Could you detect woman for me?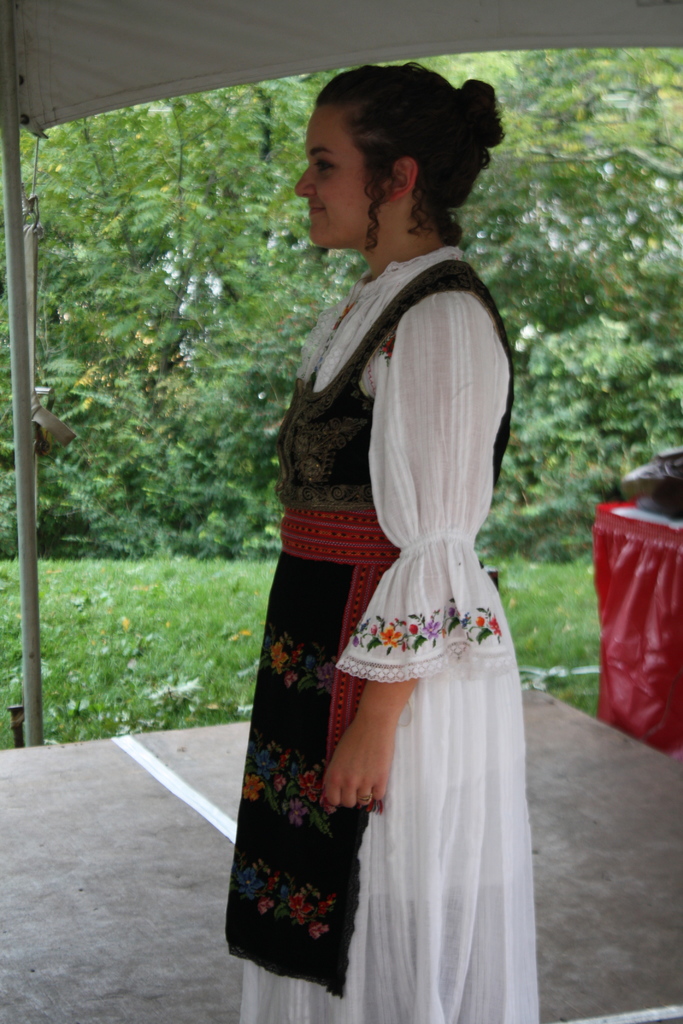
Detection result: [210,58,558,1023].
